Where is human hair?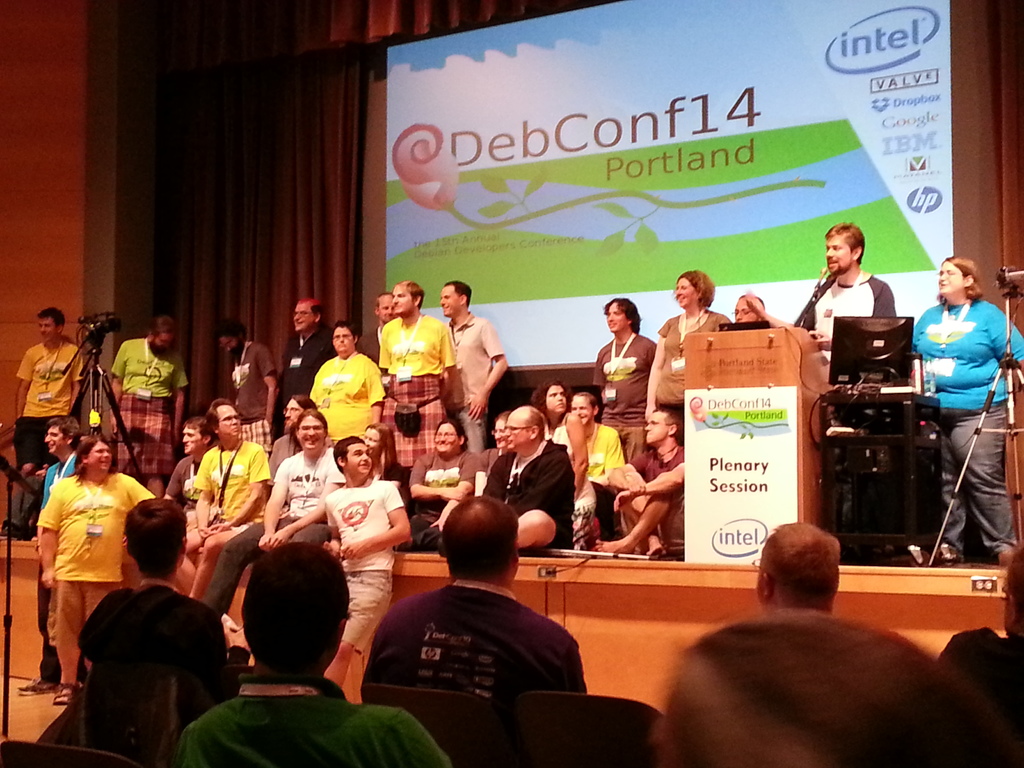
[289,407,330,454].
